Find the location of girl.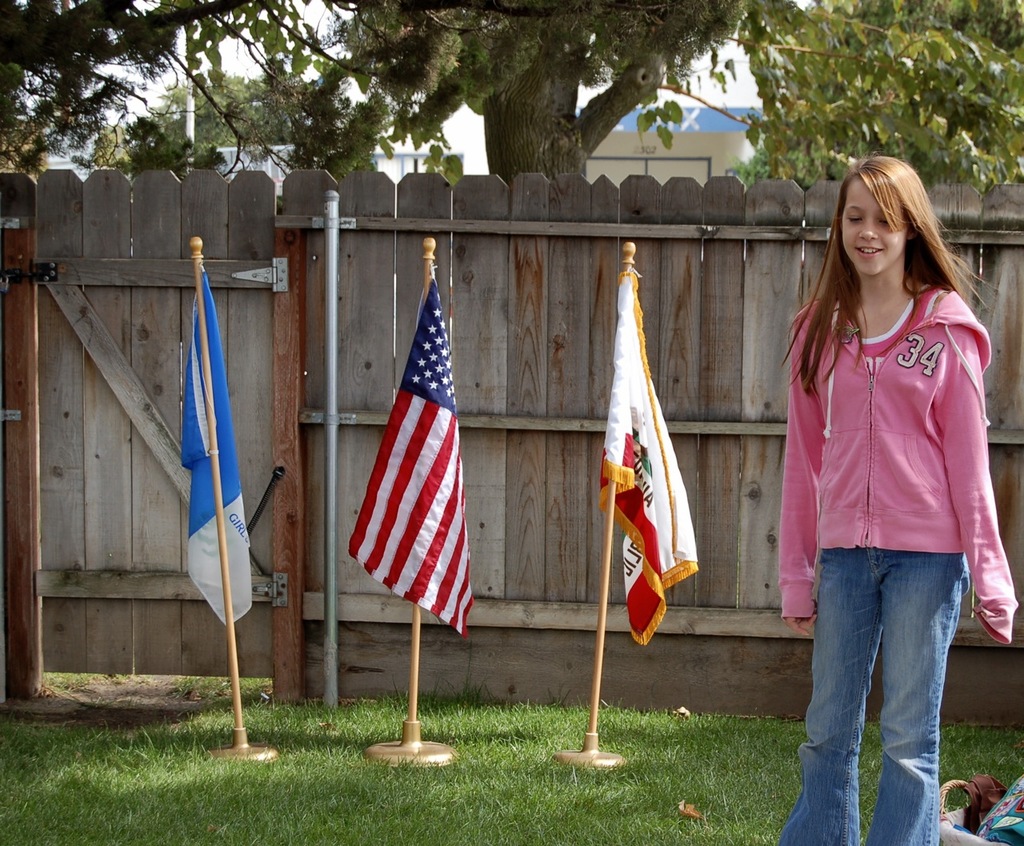
Location: (770,157,1014,845).
